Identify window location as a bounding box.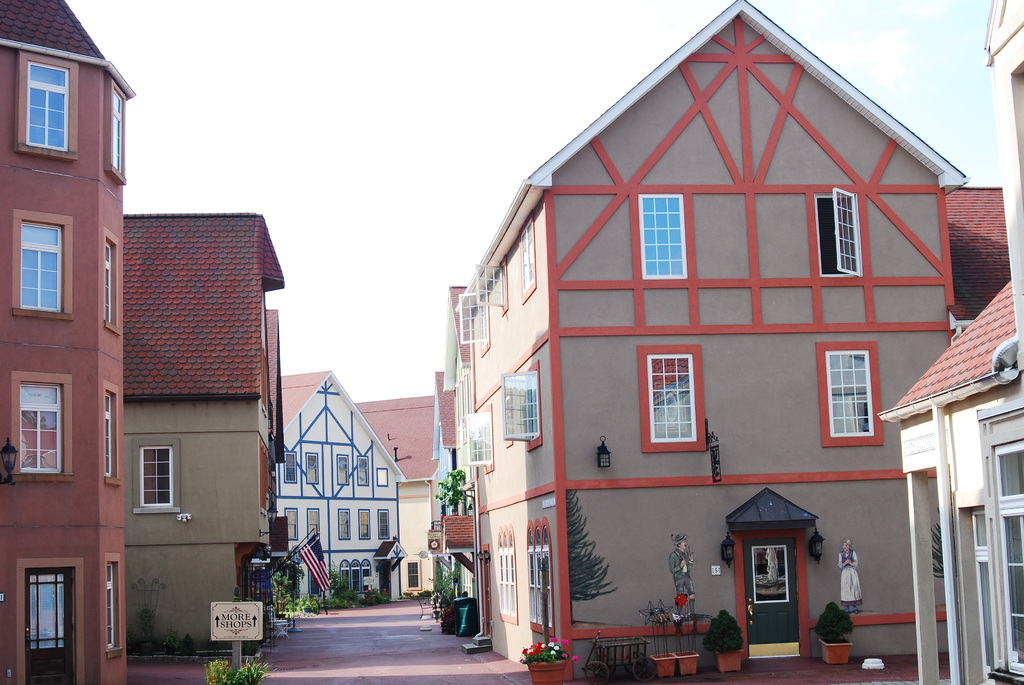
[95, 240, 118, 317].
